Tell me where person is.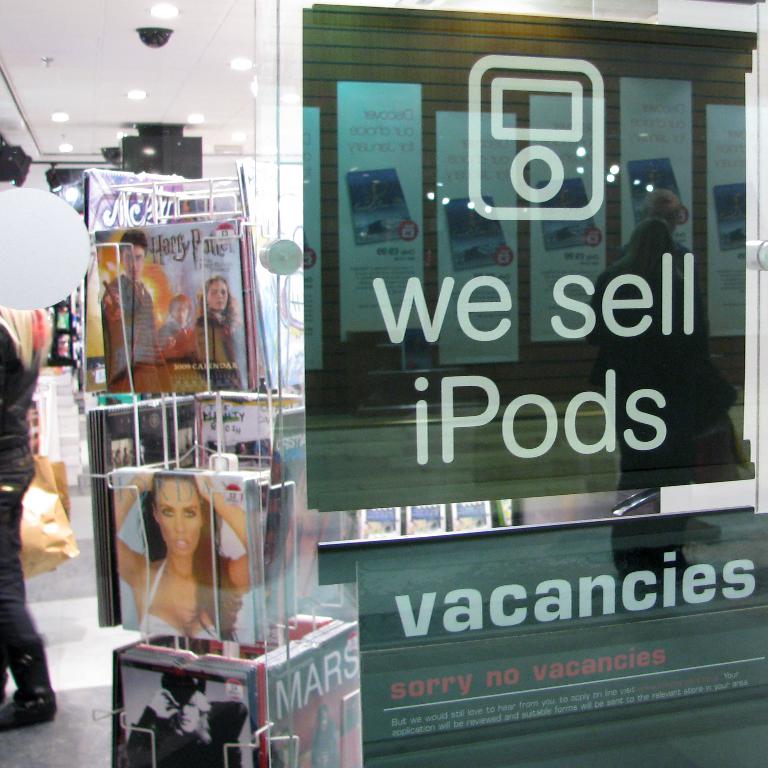
person is at <box>0,304,59,733</box>.
